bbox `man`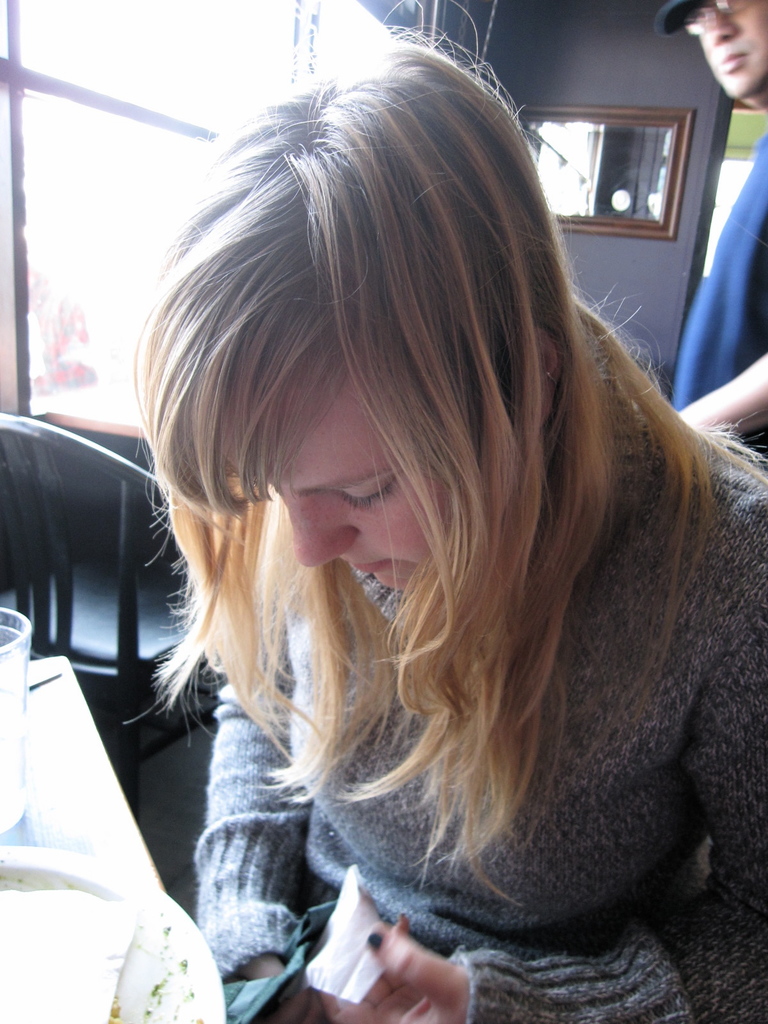
{"left": 655, "top": 0, "right": 767, "bottom": 478}
